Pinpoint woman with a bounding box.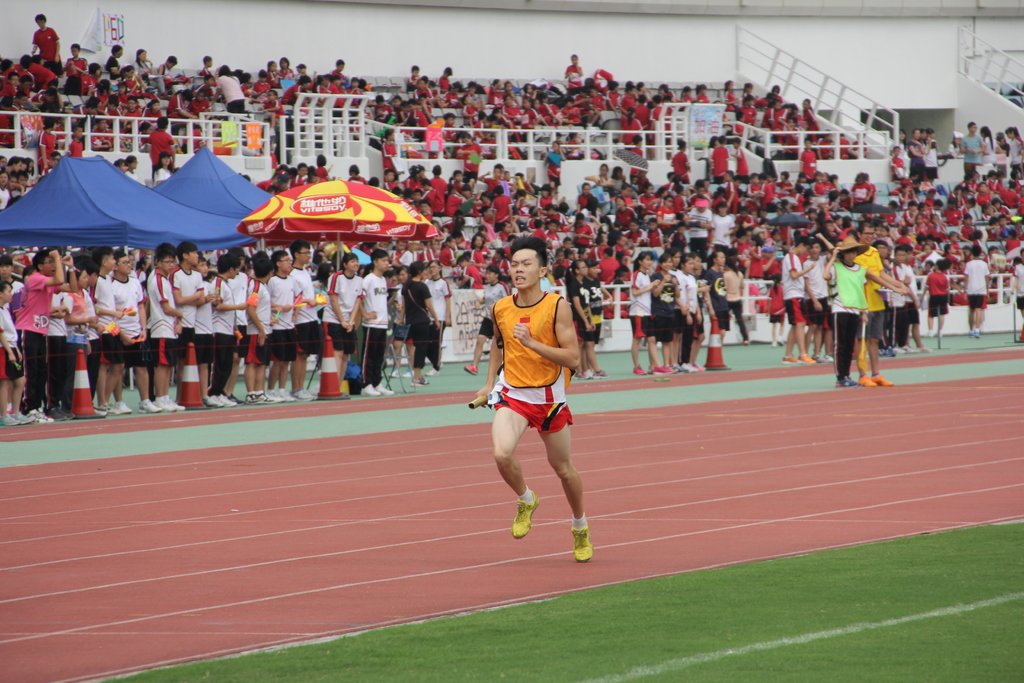
{"x1": 104, "y1": 44, "x2": 122, "y2": 82}.
